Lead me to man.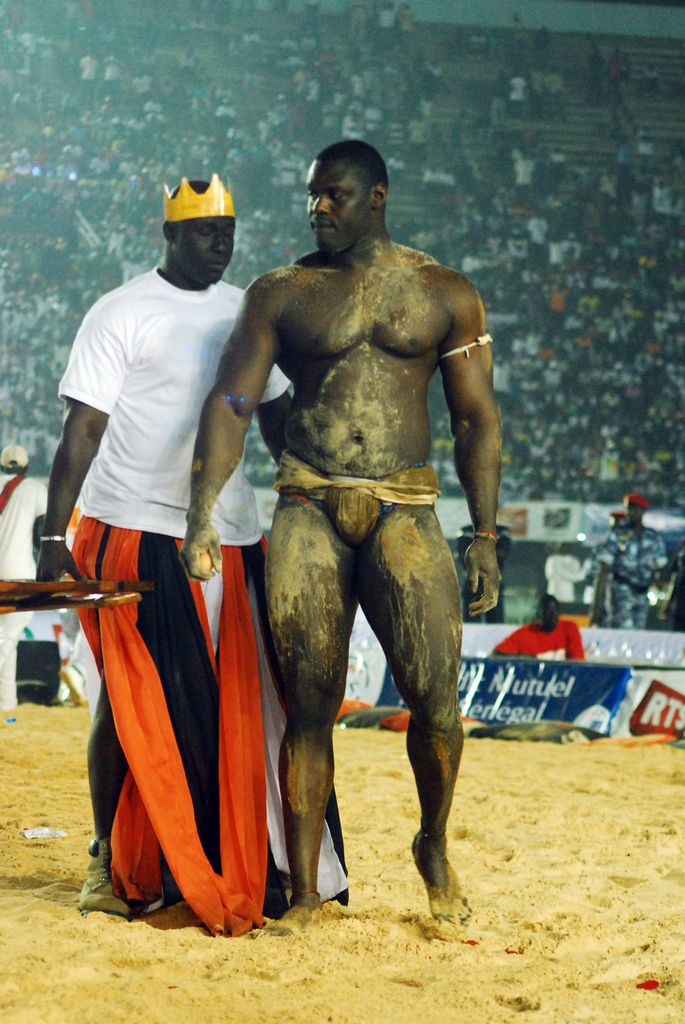
Lead to rect(593, 508, 675, 632).
